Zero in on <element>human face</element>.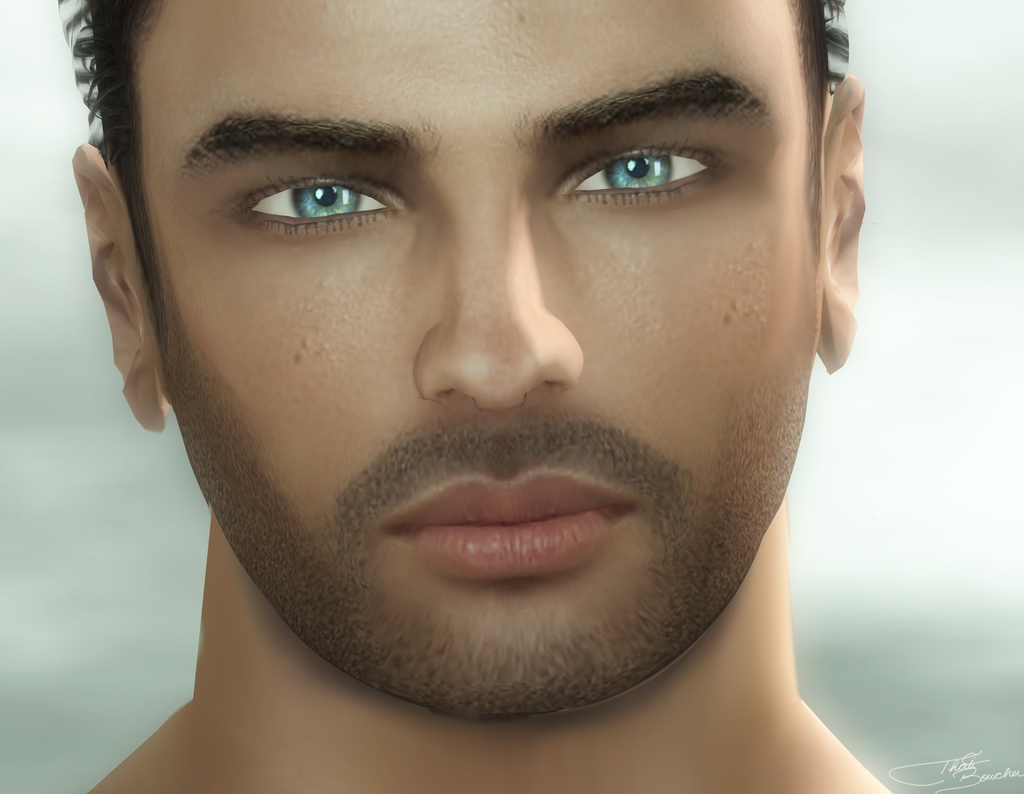
Zeroed in: left=138, top=1, right=822, bottom=724.
